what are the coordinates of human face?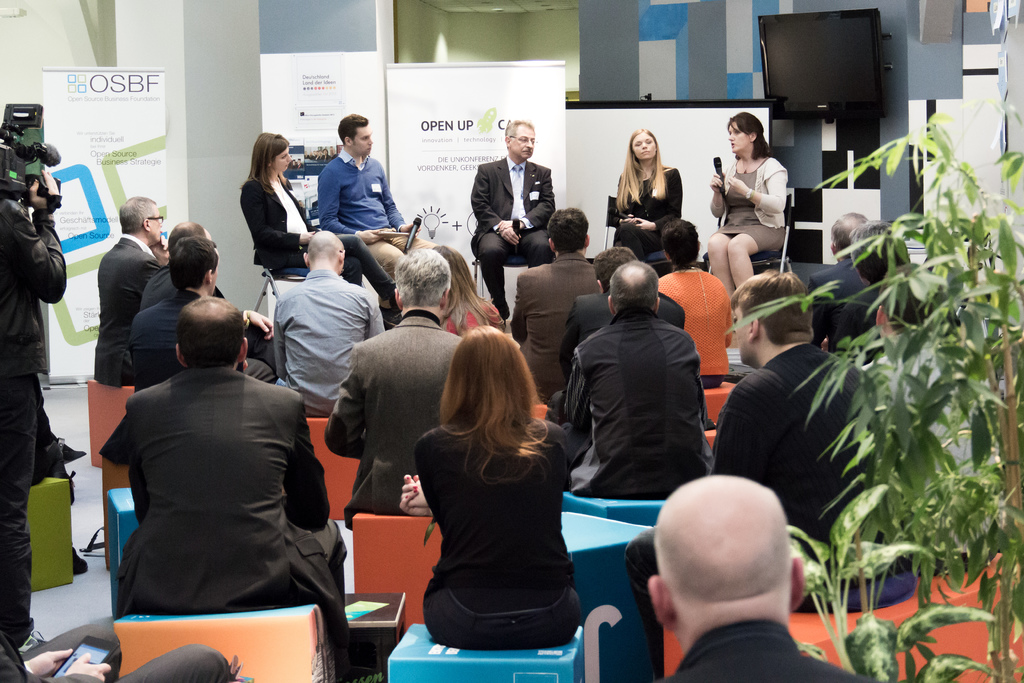
bbox=(204, 233, 215, 243).
